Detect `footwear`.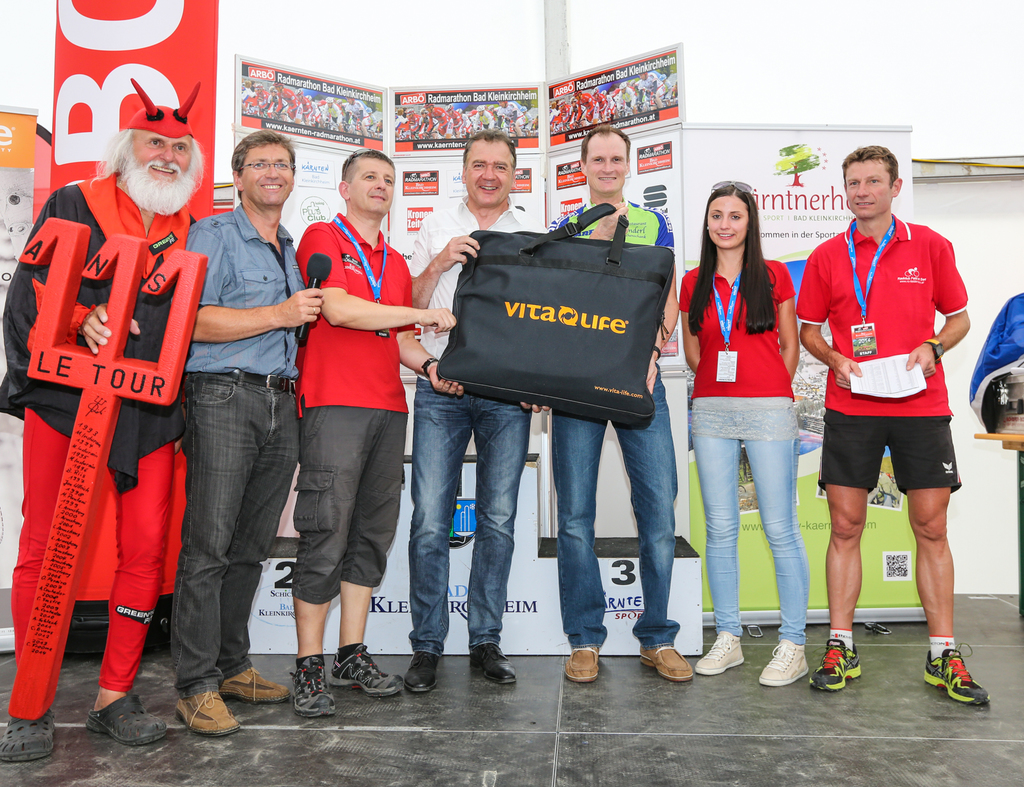
Detected at region(556, 655, 600, 686).
